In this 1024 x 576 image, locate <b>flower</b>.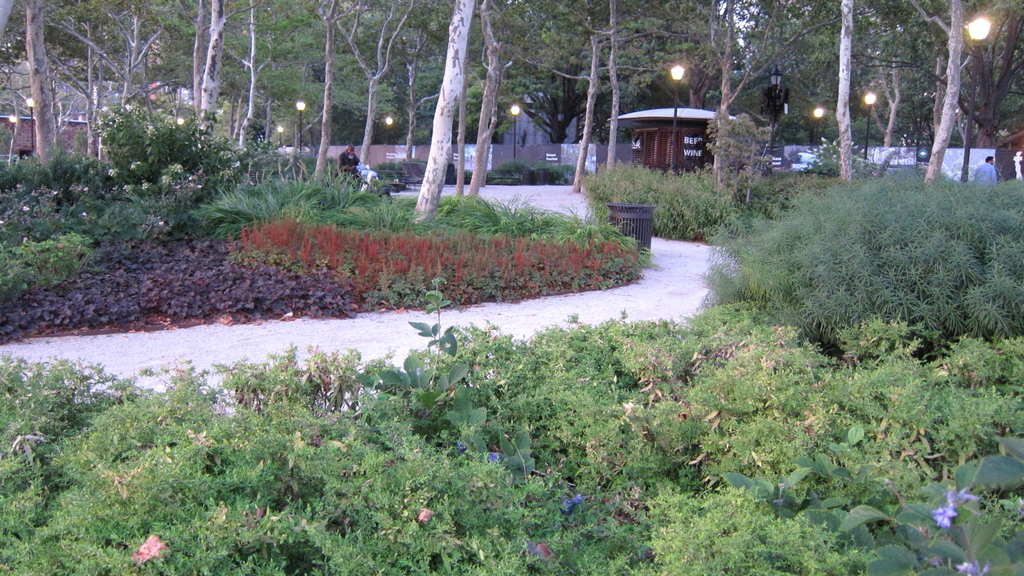
Bounding box: [x1=931, y1=502, x2=954, y2=532].
